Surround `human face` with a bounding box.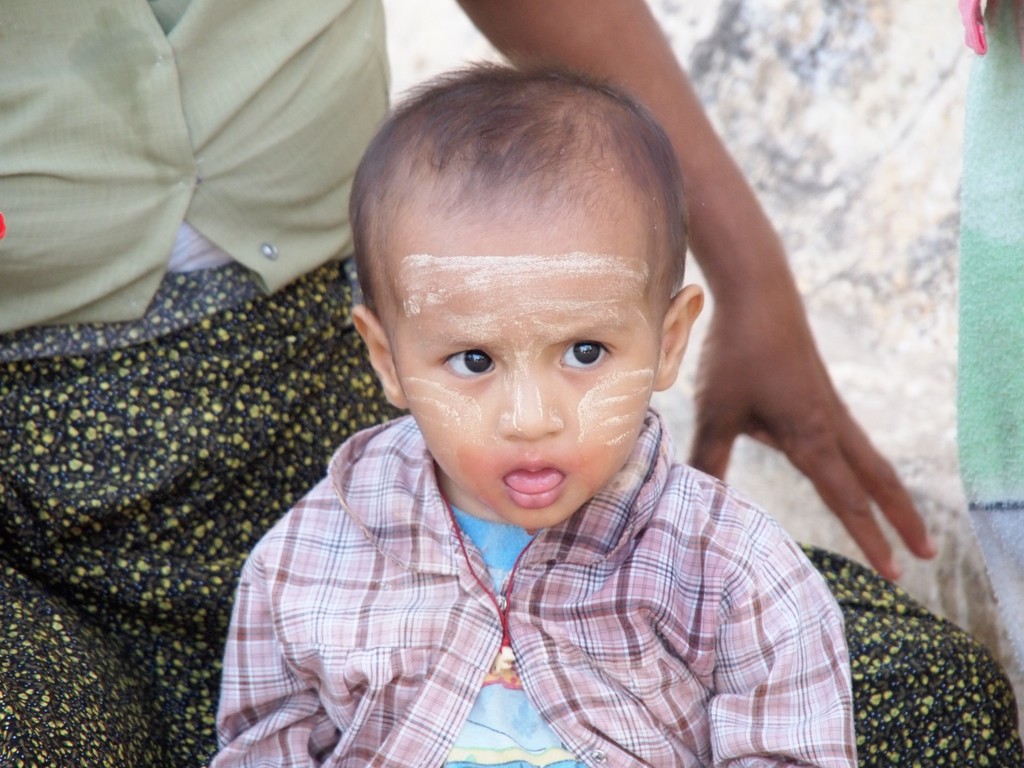
376:202:661:532.
